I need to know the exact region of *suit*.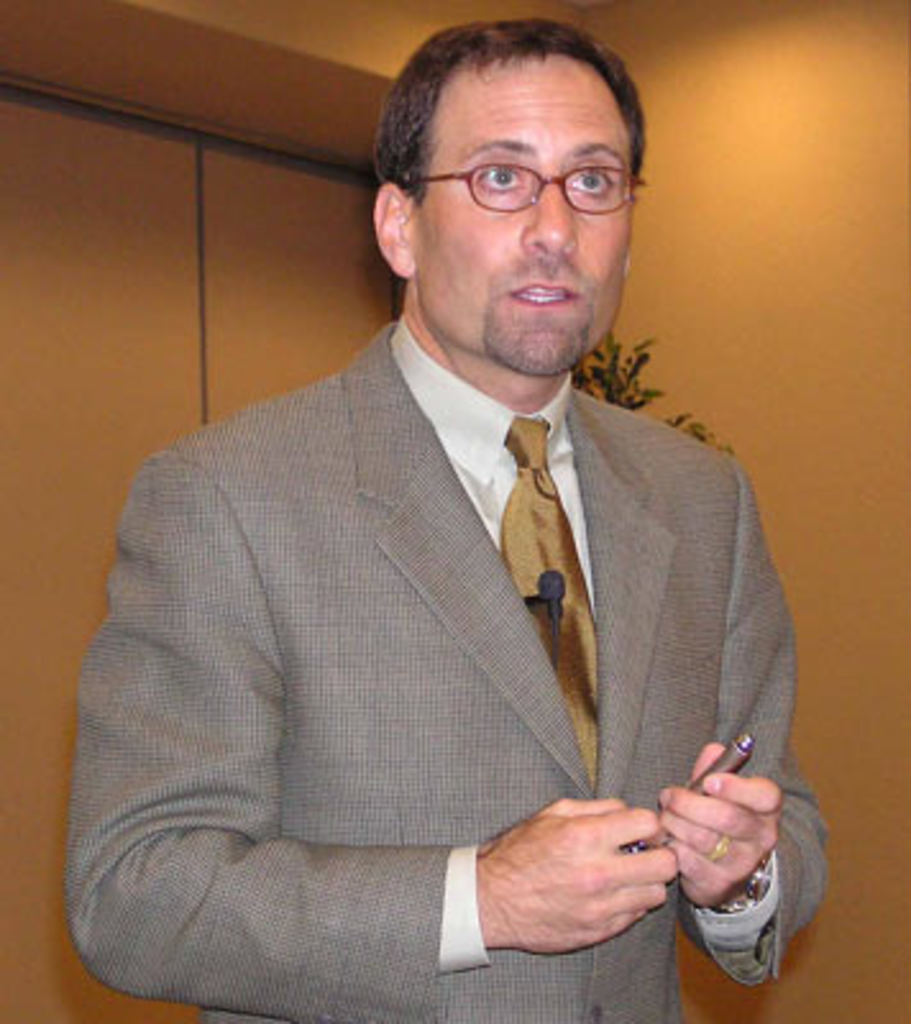
Region: l=67, t=323, r=834, b=1021.
